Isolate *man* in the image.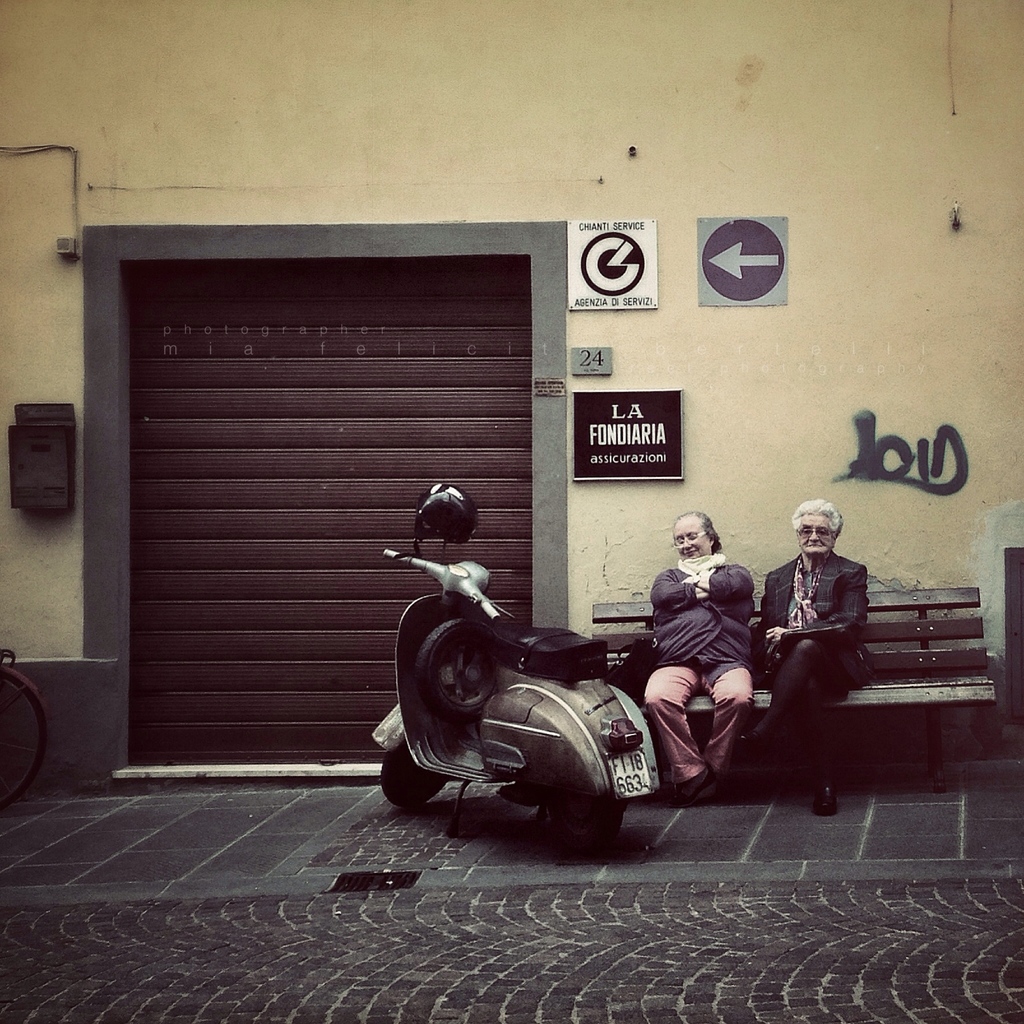
Isolated region: {"x1": 757, "y1": 498, "x2": 874, "y2": 815}.
